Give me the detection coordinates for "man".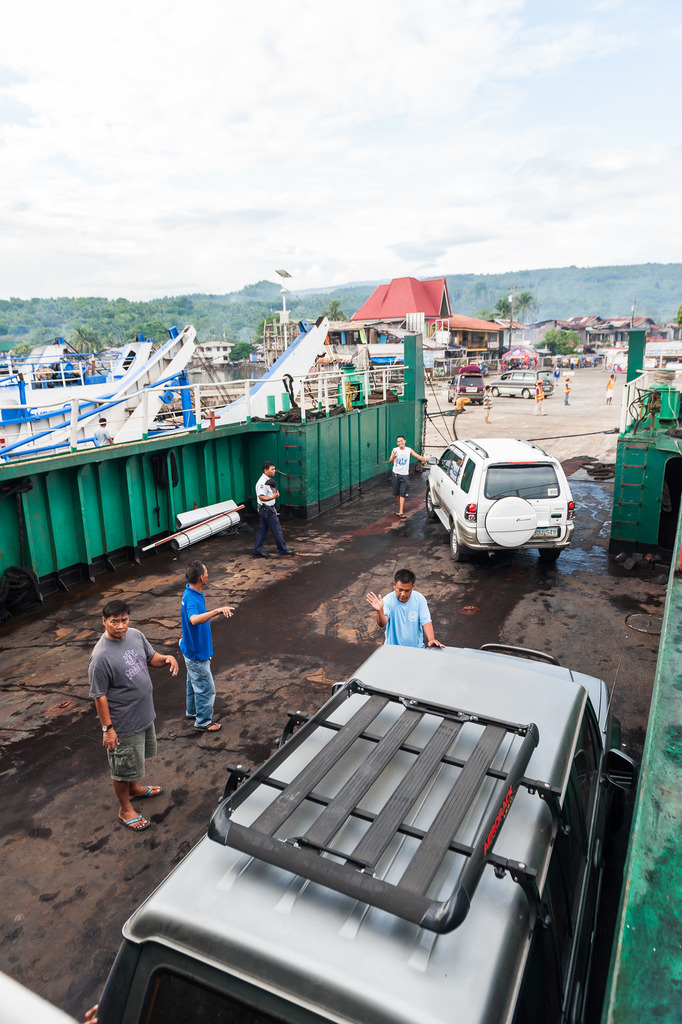
left=386, top=433, right=428, bottom=519.
